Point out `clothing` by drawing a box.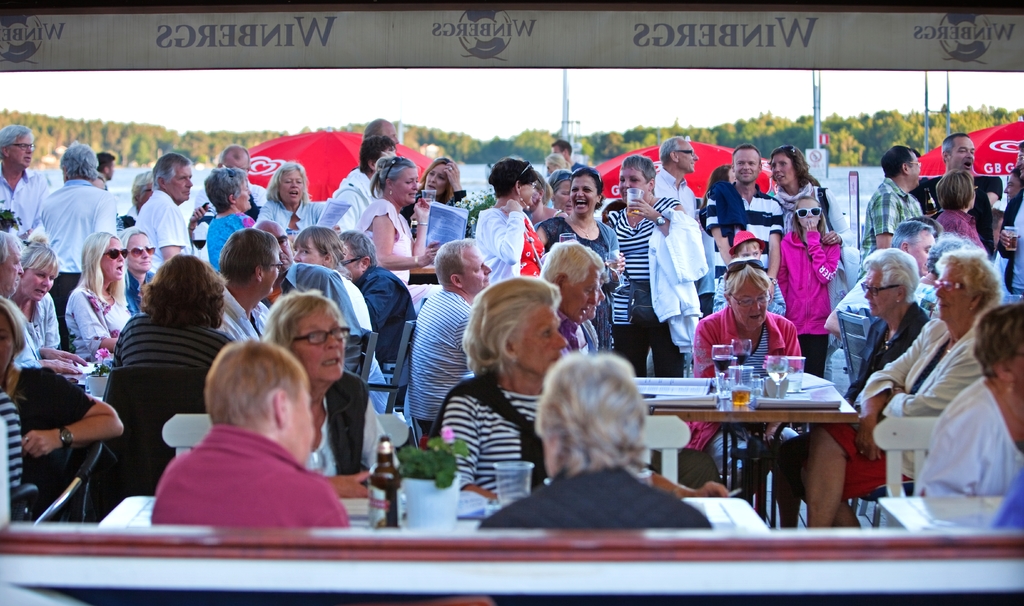
[left=25, top=181, right=106, bottom=321].
